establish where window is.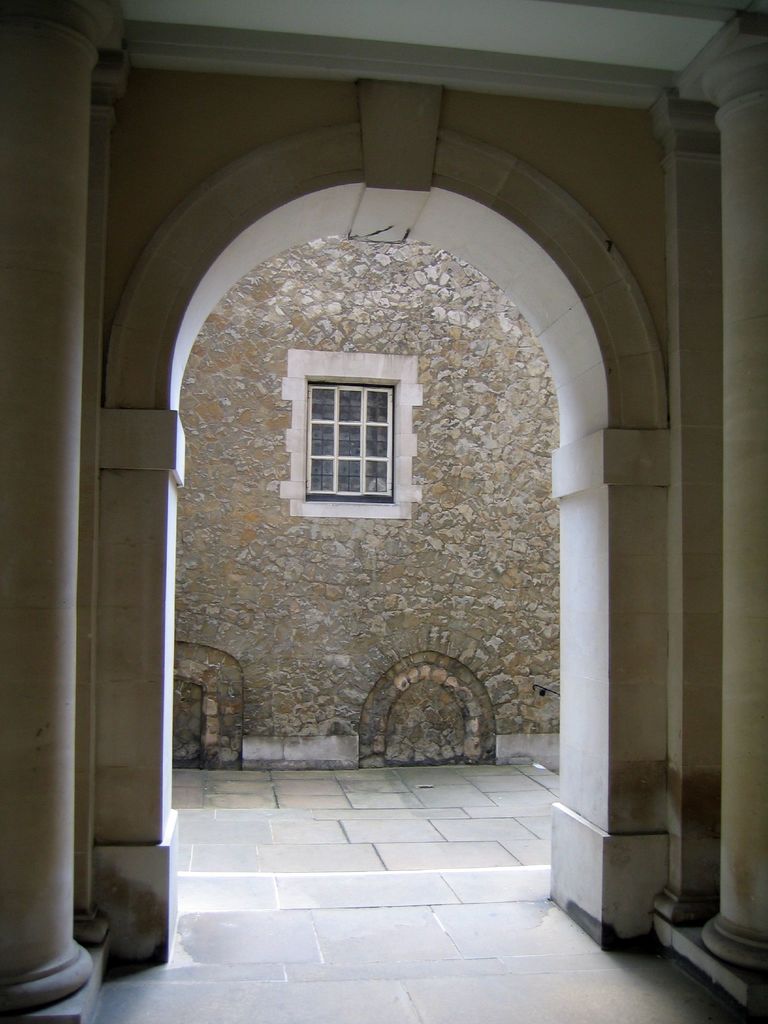
Established at bbox(305, 383, 394, 497).
